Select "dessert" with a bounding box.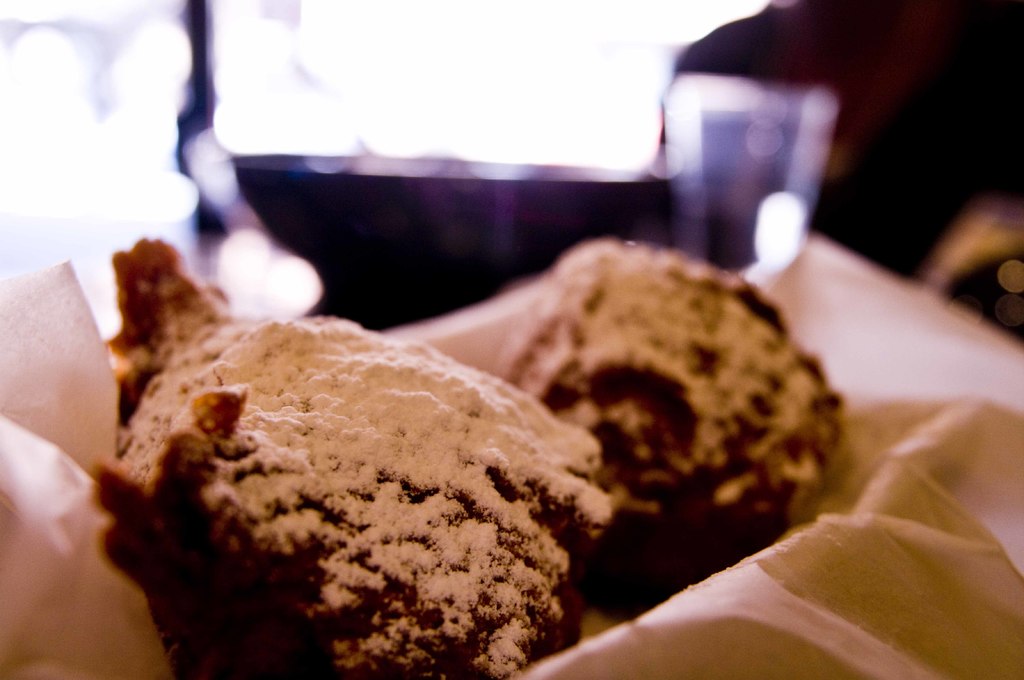
locate(134, 313, 610, 679).
